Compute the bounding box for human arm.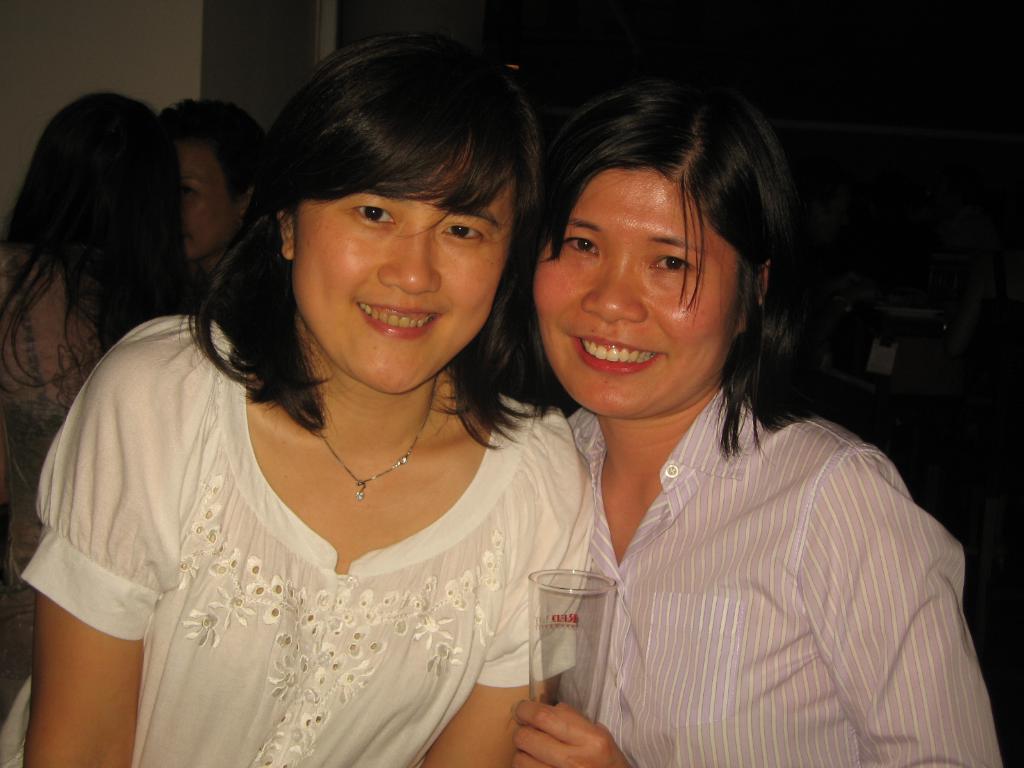
locate(417, 496, 591, 767).
